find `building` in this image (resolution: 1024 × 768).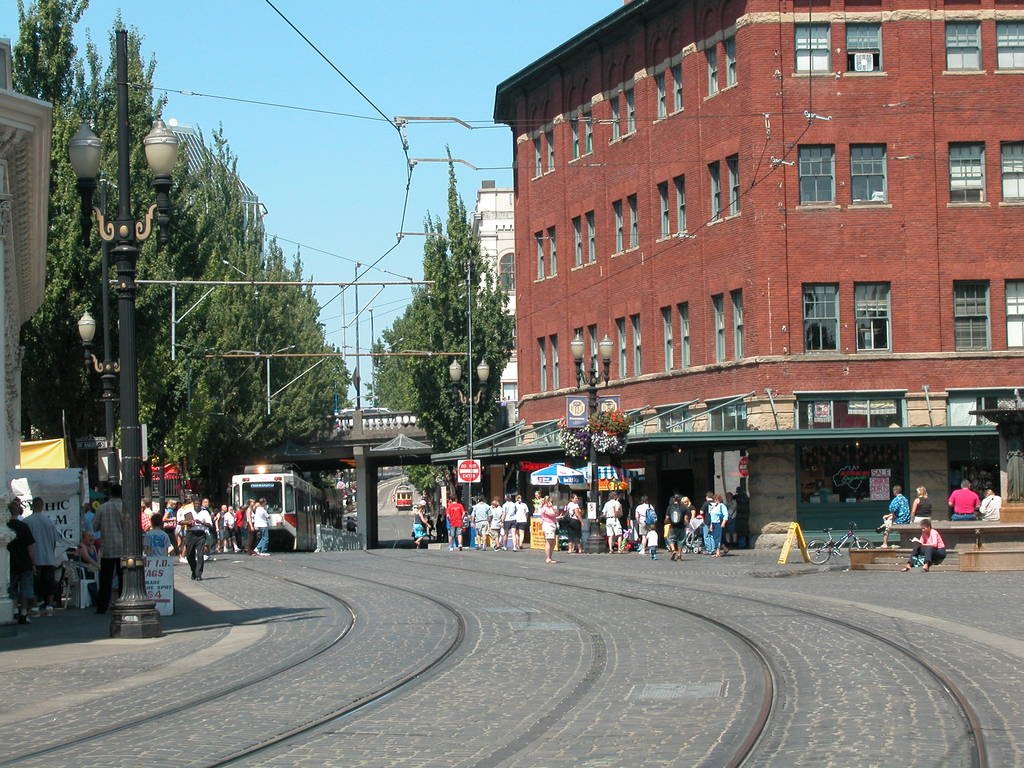
<bbox>461, 177, 523, 435</bbox>.
